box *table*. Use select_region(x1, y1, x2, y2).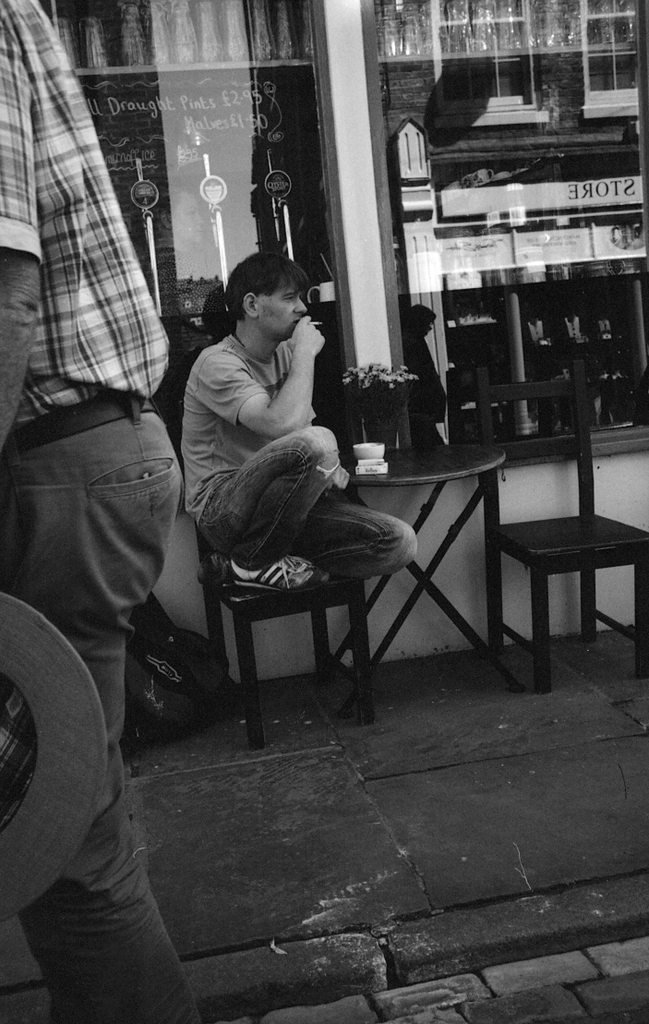
select_region(306, 434, 536, 681).
